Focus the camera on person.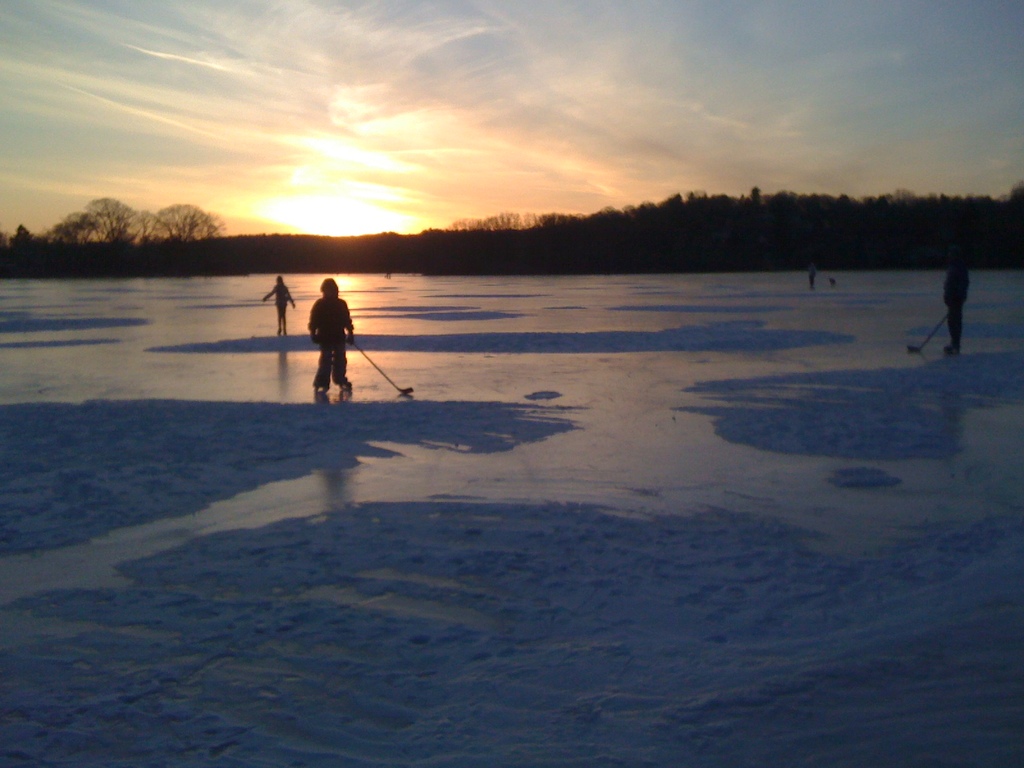
Focus region: BBox(307, 276, 350, 403).
